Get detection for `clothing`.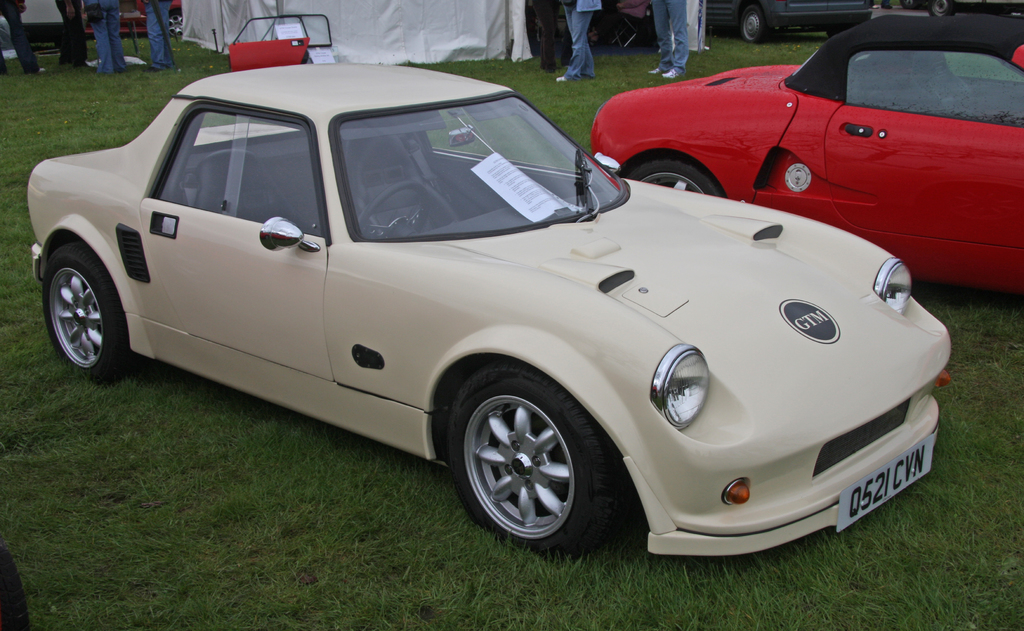
Detection: box(595, 0, 646, 41).
